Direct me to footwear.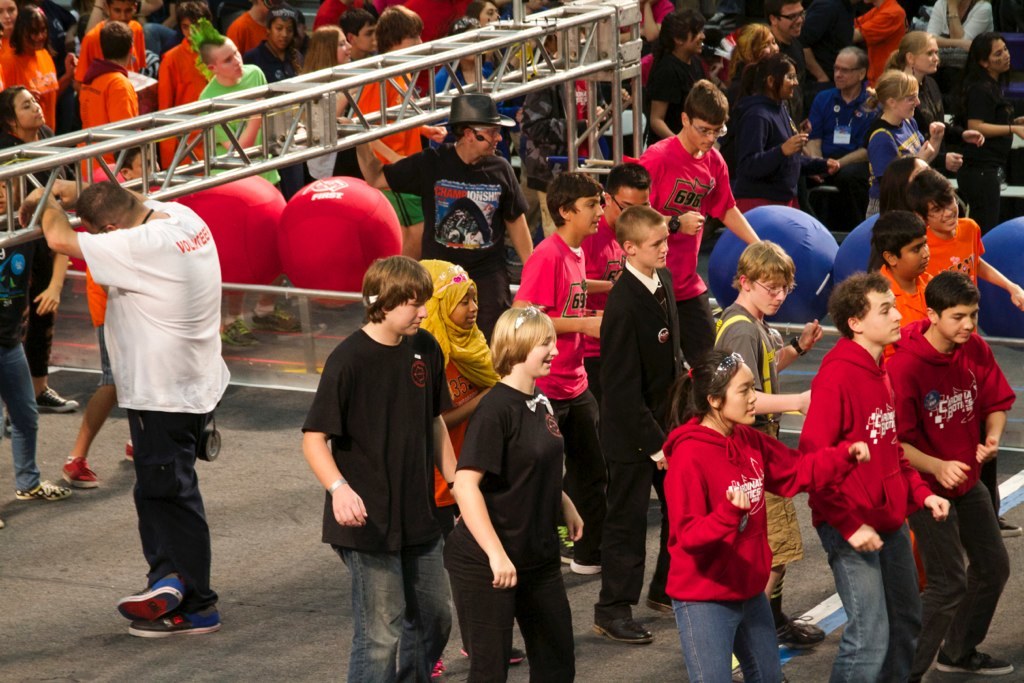
Direction: rect(12, 475, 76, 505).
